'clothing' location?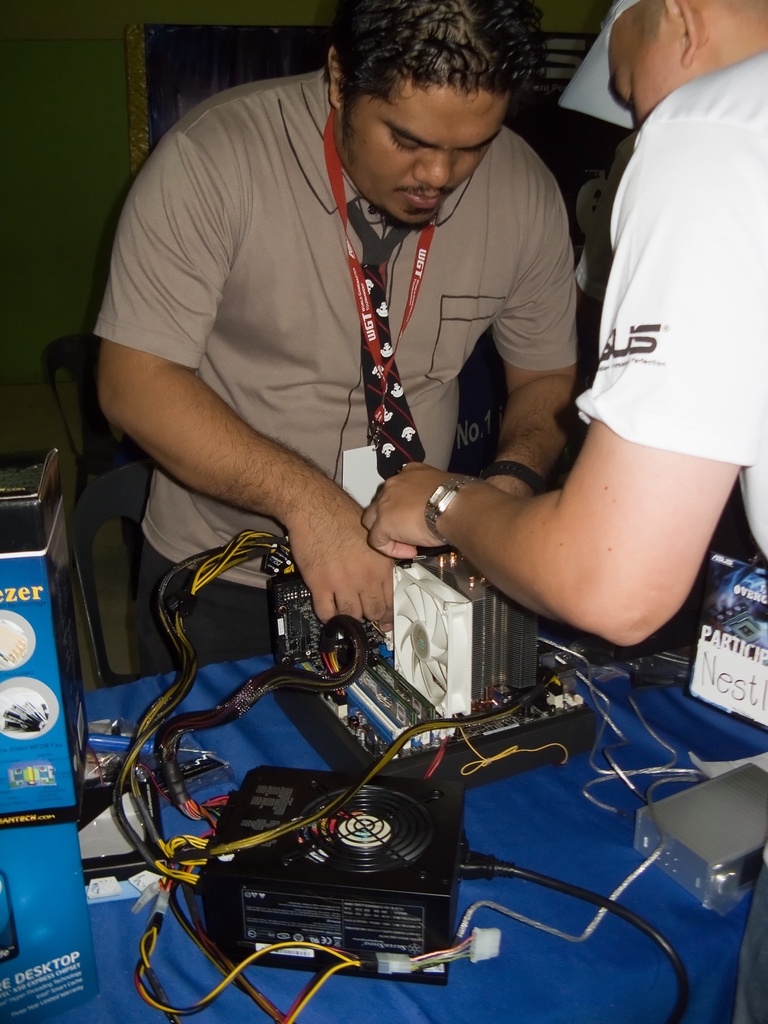
<region>90, 63, 584, 680</region>
